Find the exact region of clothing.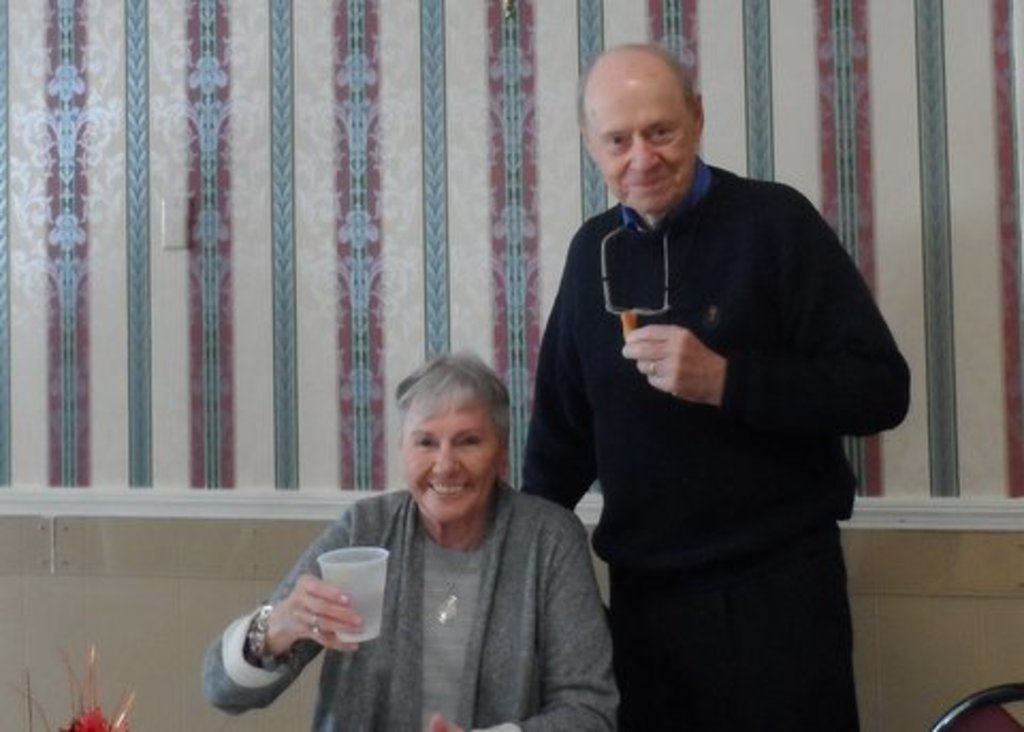
Exact region: bbox=(512, 117, 913, 687).
